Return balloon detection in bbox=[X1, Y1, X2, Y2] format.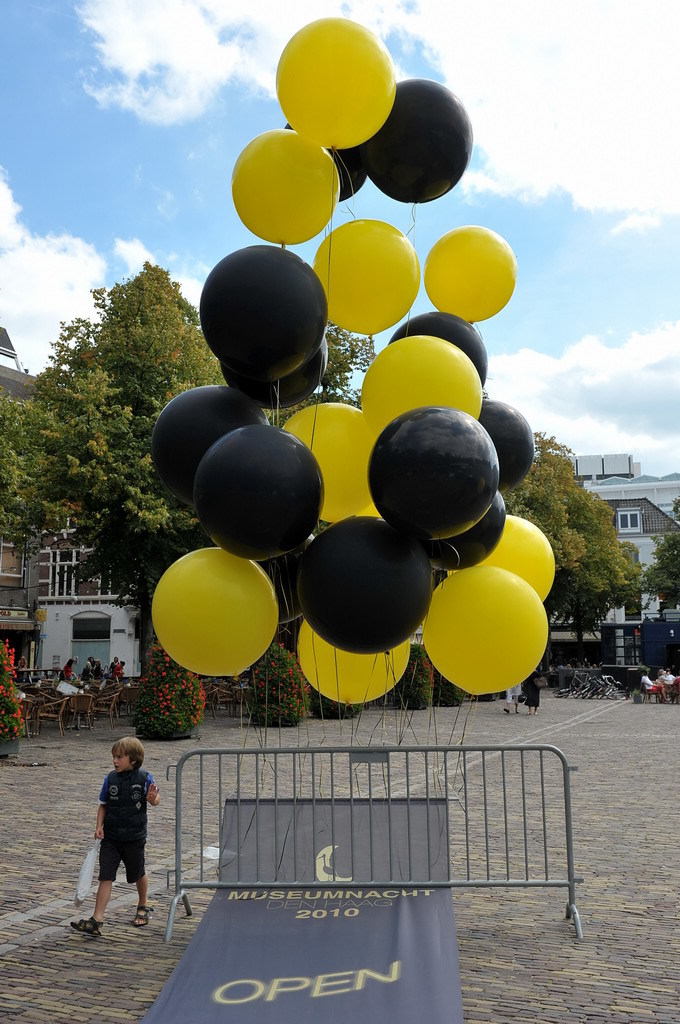
bbox=[477, 397, 534, 480].
